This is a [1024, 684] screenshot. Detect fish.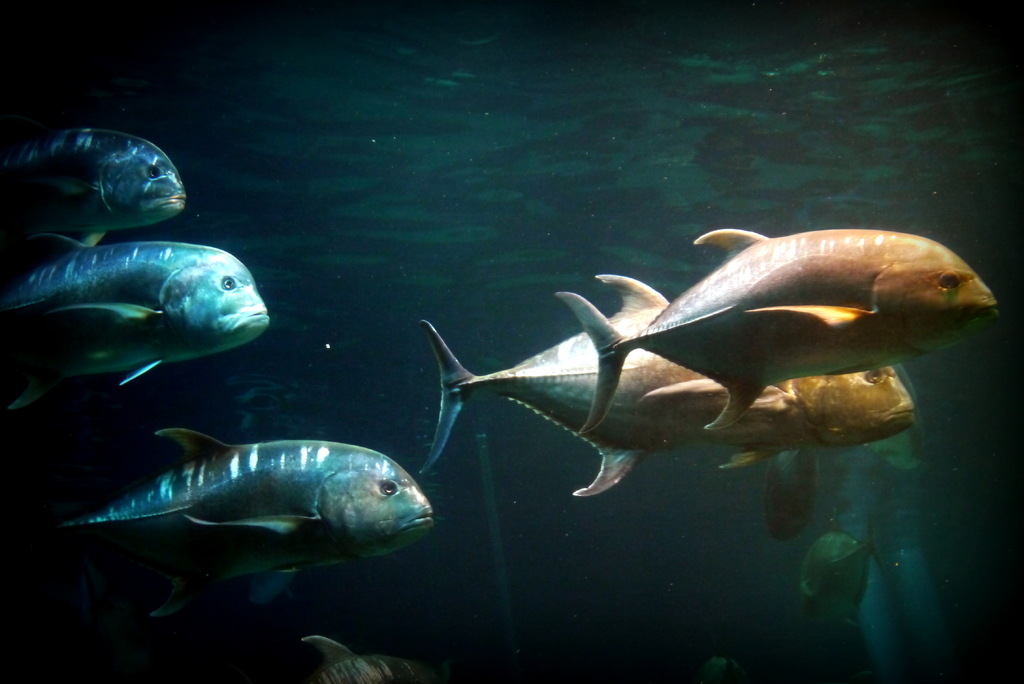
[883,542,965,683].
